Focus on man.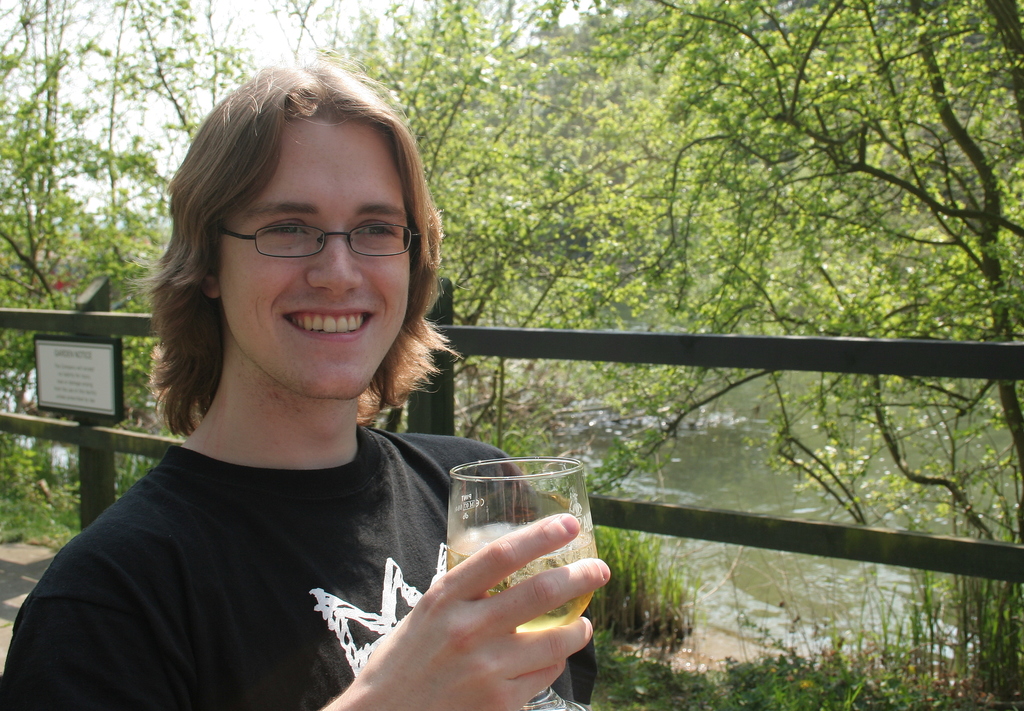
Focused at bbox=[24, 85, 652, 701].
